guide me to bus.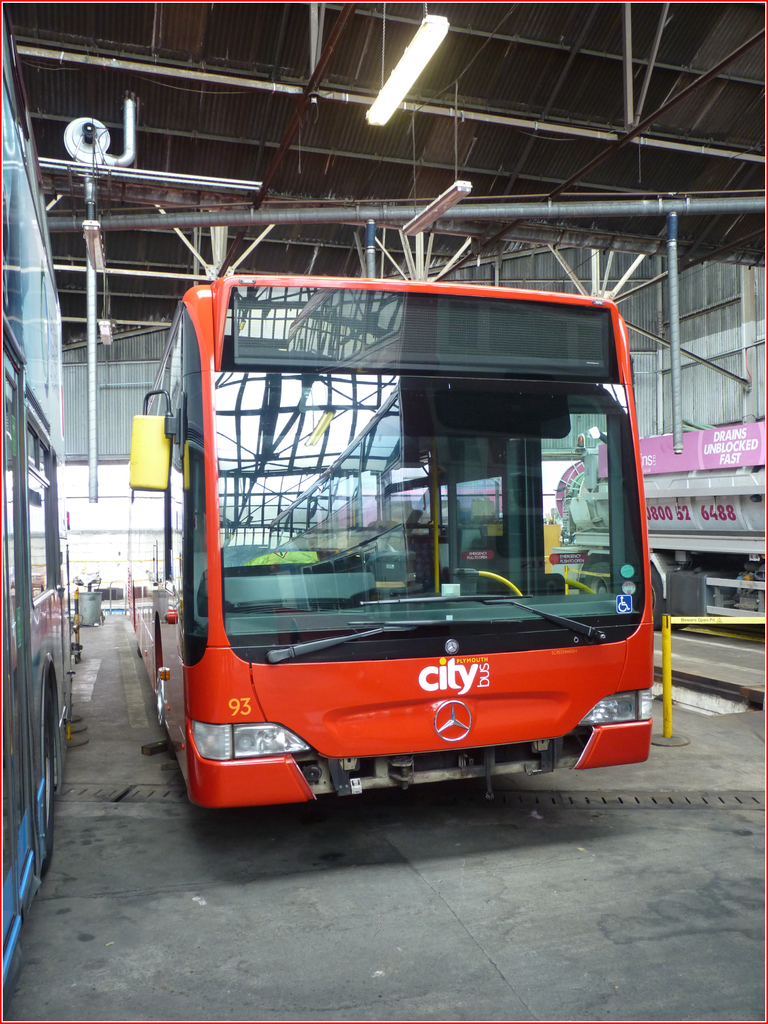
Guidance: bbox(0, 15, 72, 1015).
